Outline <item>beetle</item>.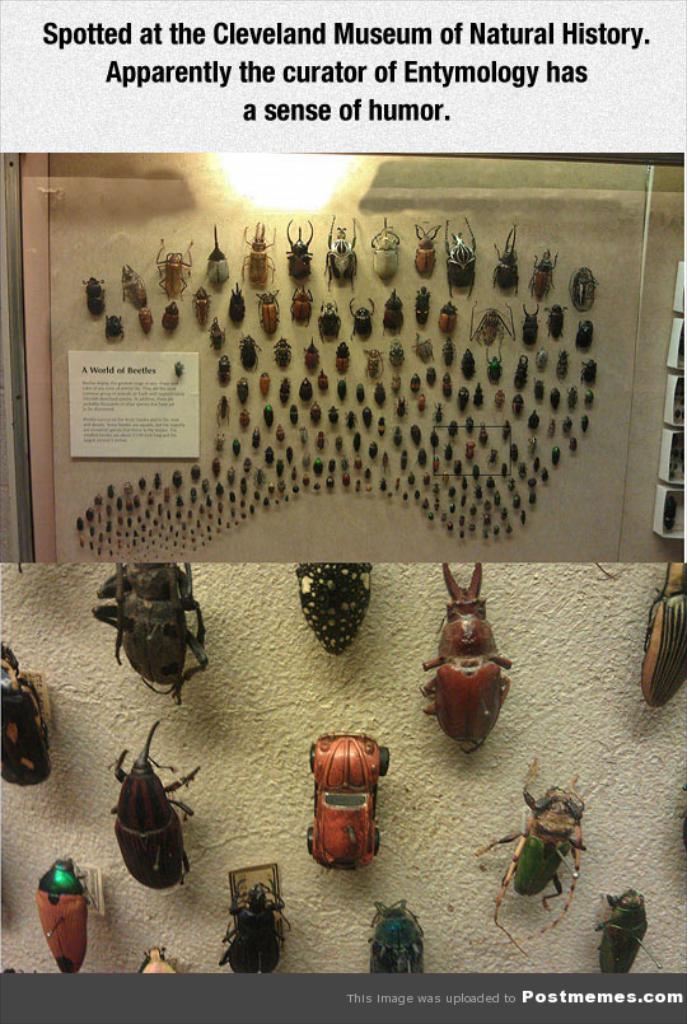
Outline: 159,304,178,332.
